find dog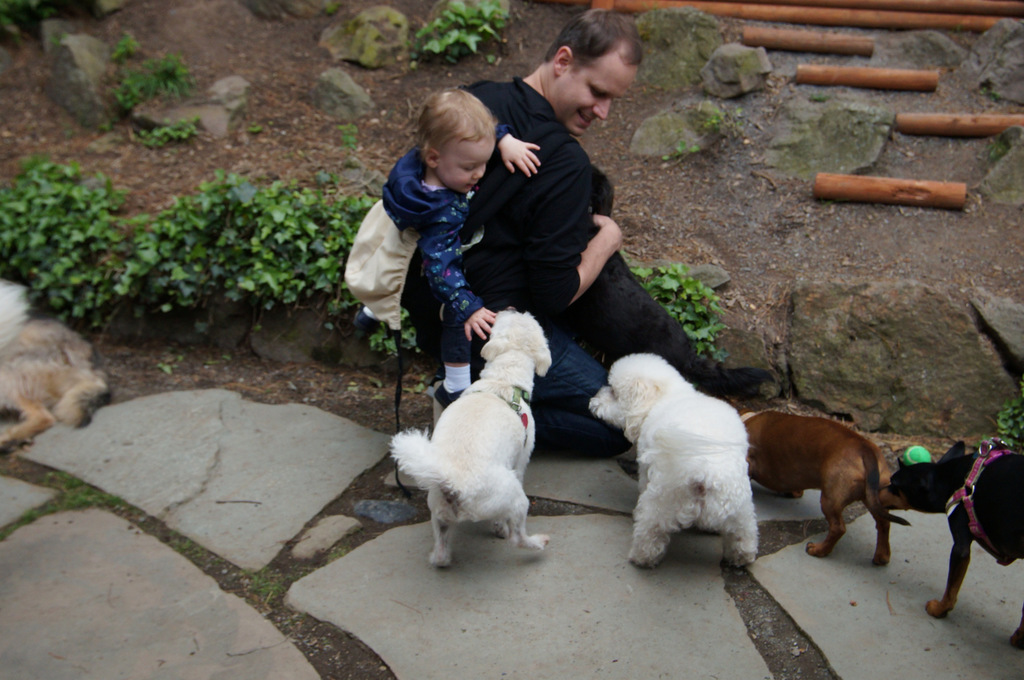
388/301/552/569
